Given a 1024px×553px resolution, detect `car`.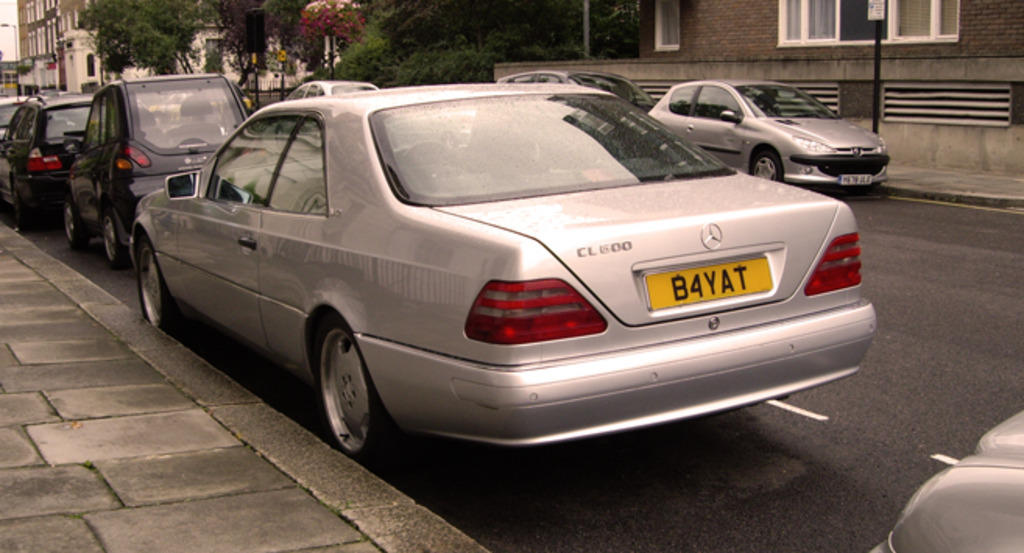
box=[393, 104, 471, 148].
